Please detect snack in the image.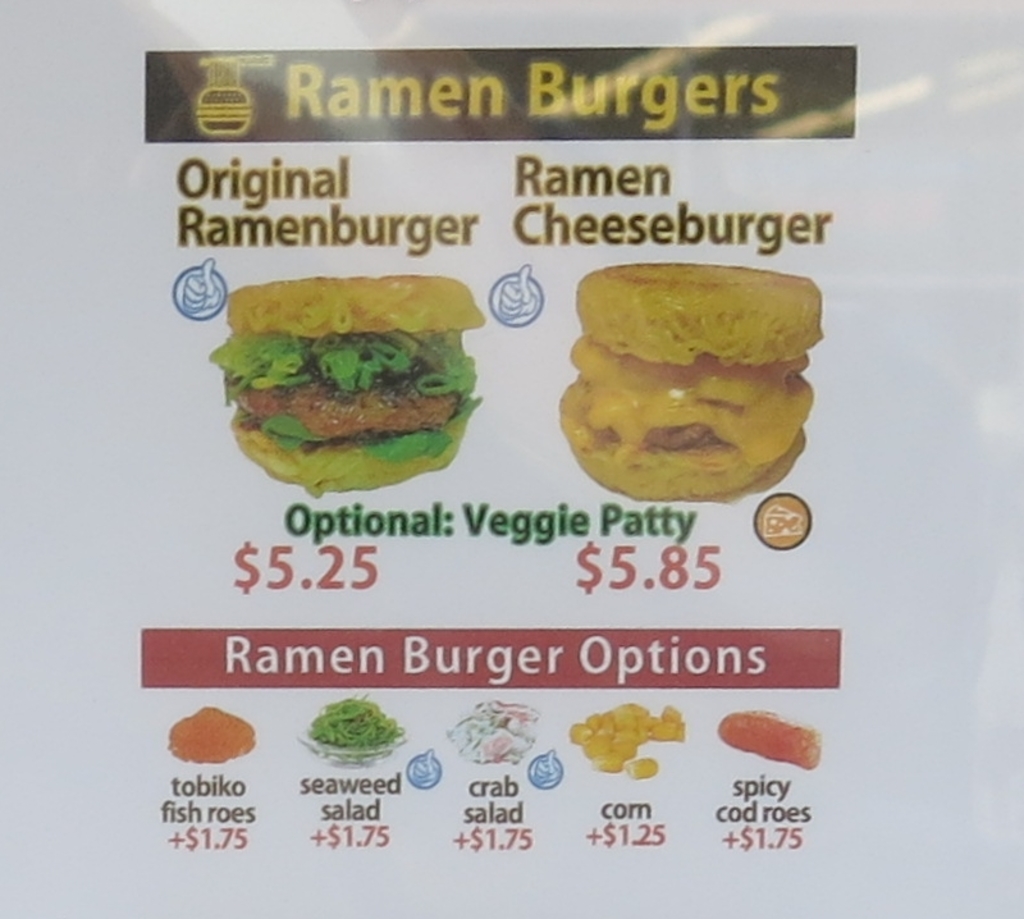
[474,700,547,742].
